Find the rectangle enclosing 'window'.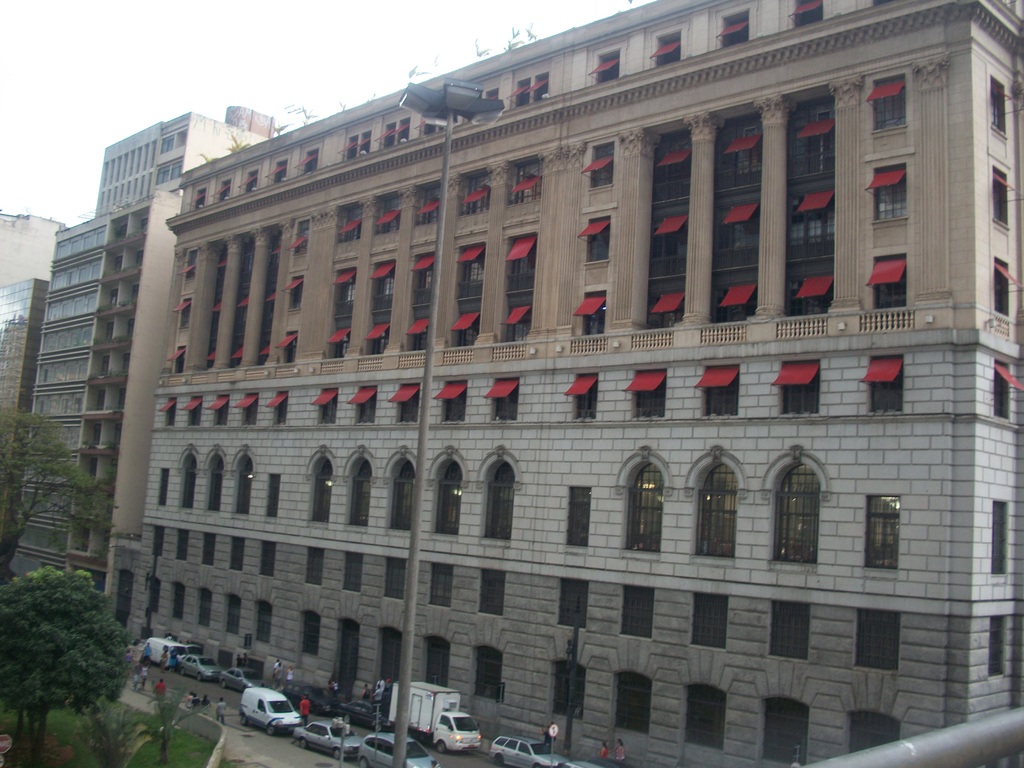
l=428, t=564, r=452, b=609.
